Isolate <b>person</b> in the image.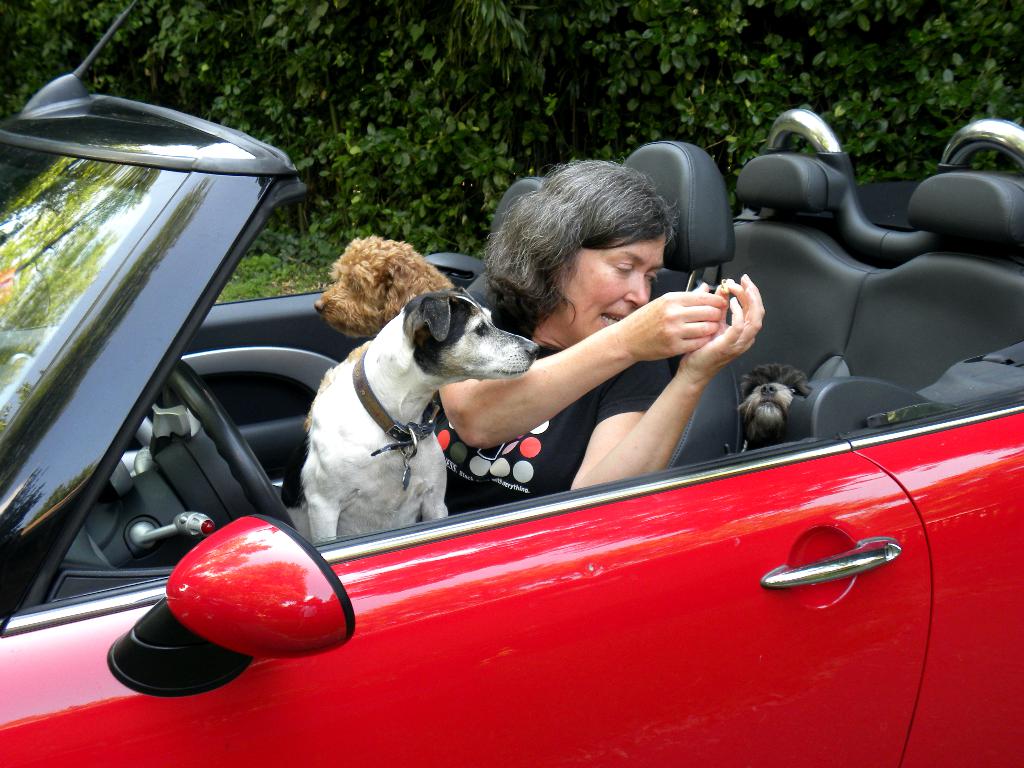
Isolated region: [x1=431, y1=154, x2=769, y2=522].
